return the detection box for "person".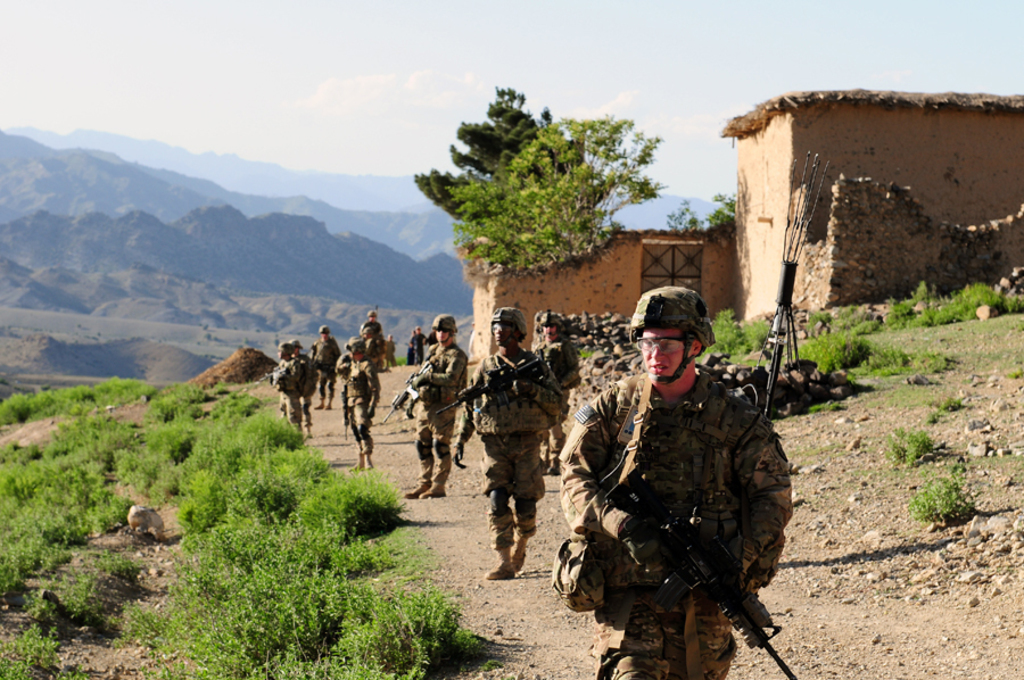
292,333,327,426.
